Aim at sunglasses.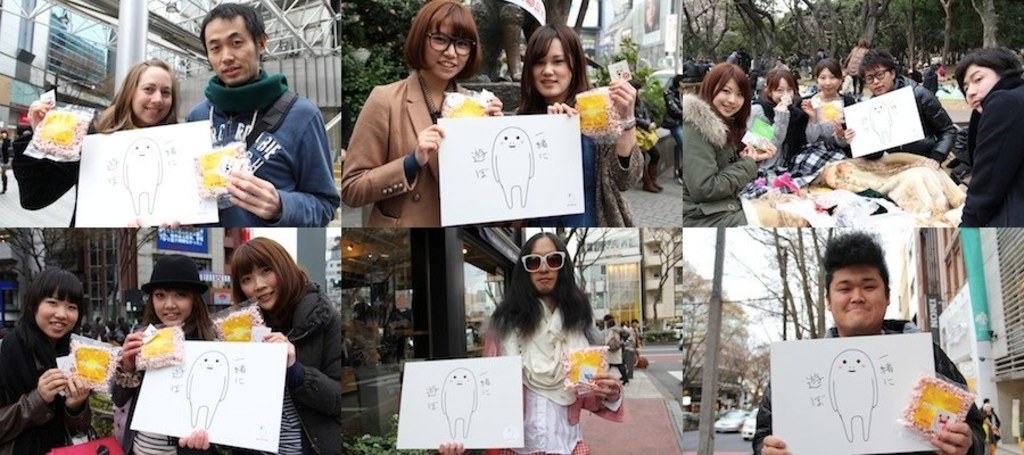
Aimed at 520/249/567/272.
